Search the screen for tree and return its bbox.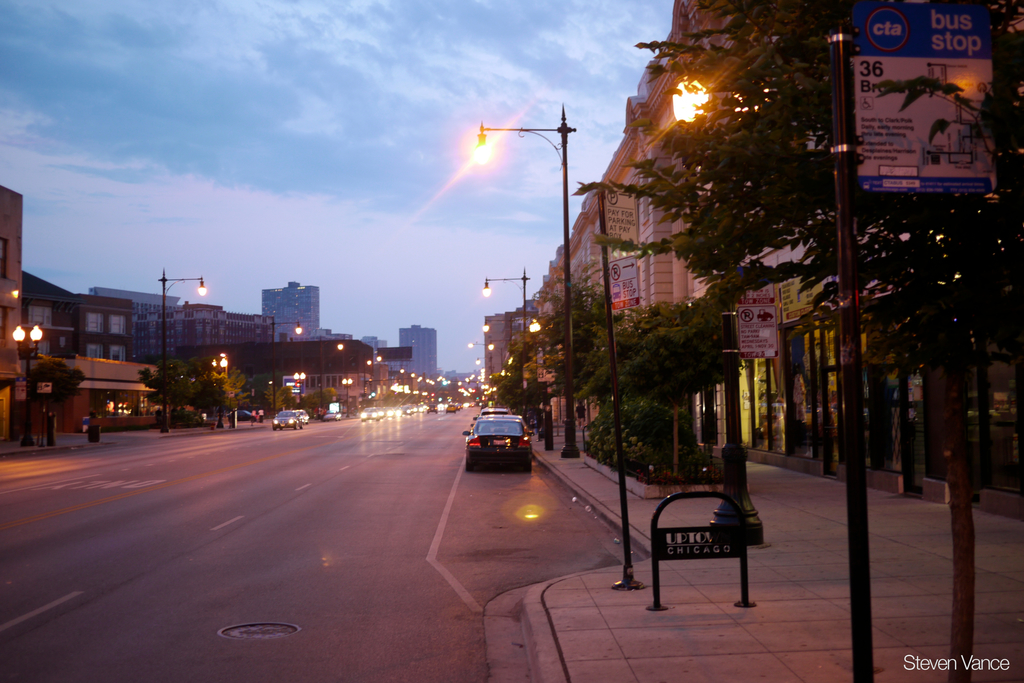
Found: x1=194 y1=359 x2=254 y2=425.
